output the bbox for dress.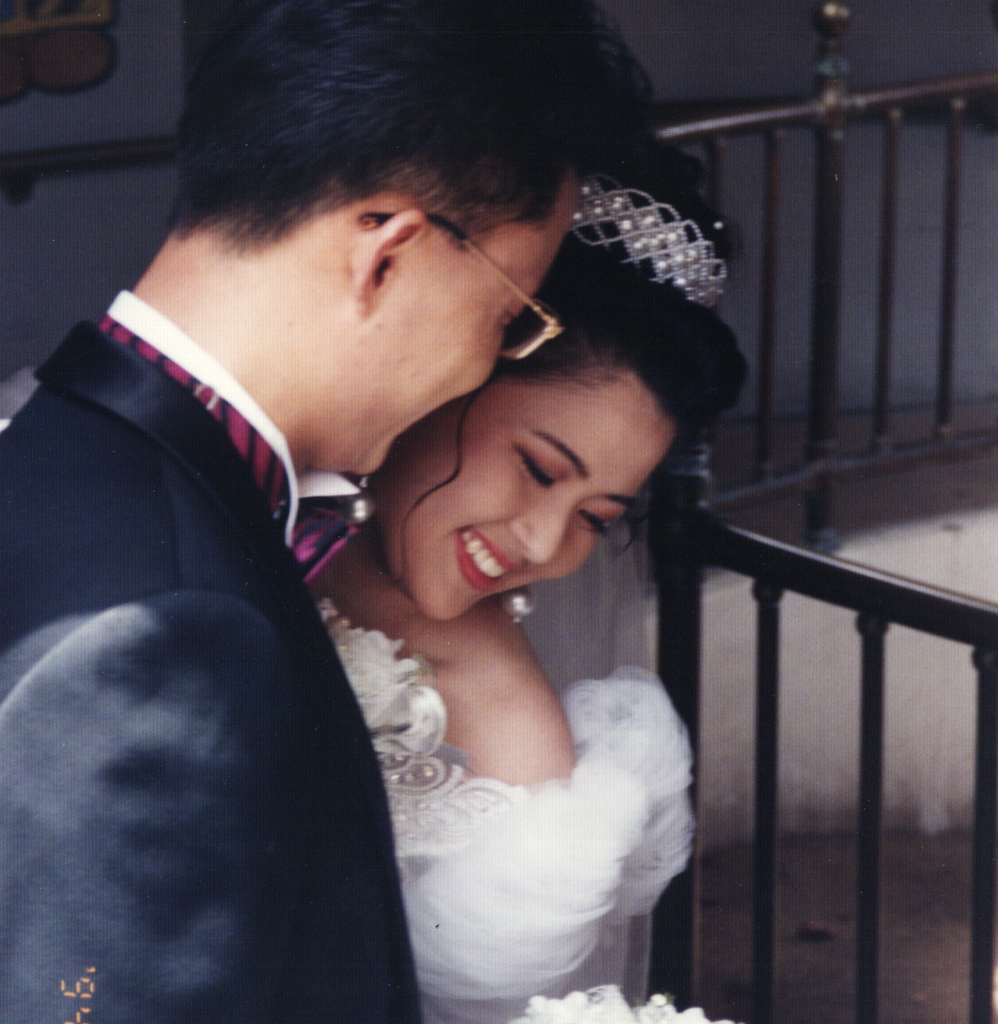
left=312, top=598, right=736, bottom=1023.
